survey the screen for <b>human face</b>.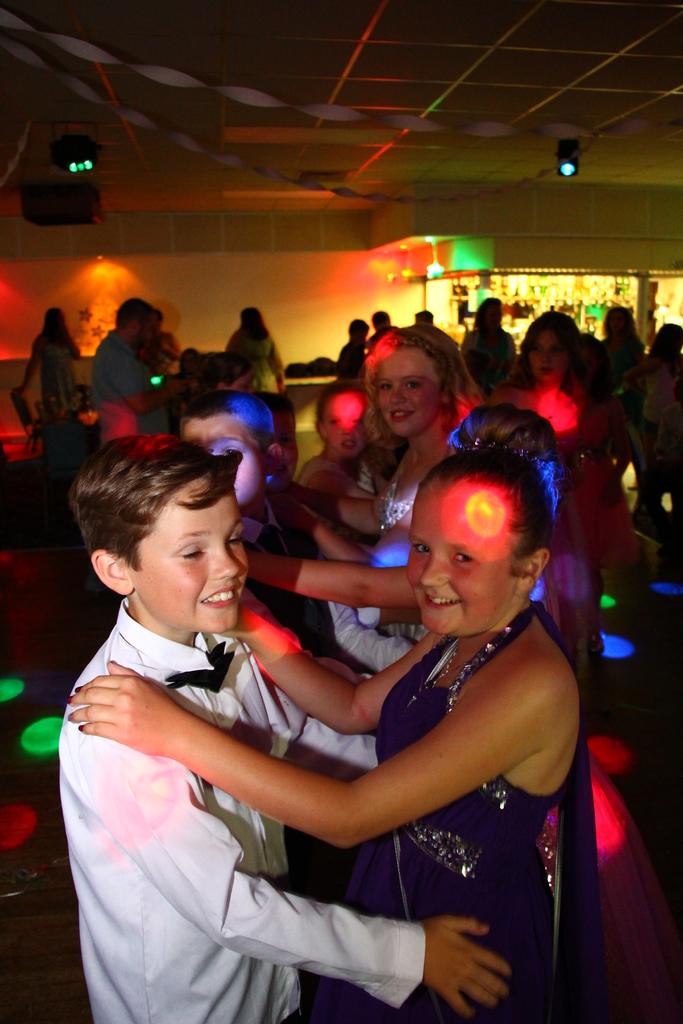
Survey found: Rect(272, 417, 298, 490).
